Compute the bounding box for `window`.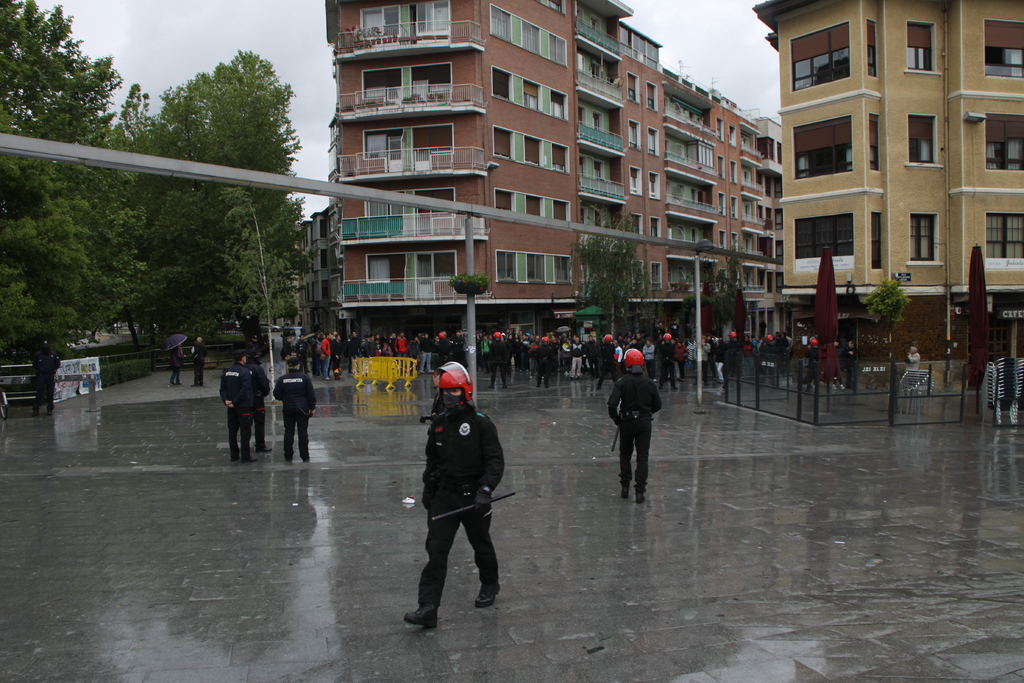
x1=872, y1=211, x2=881, y2=272.
